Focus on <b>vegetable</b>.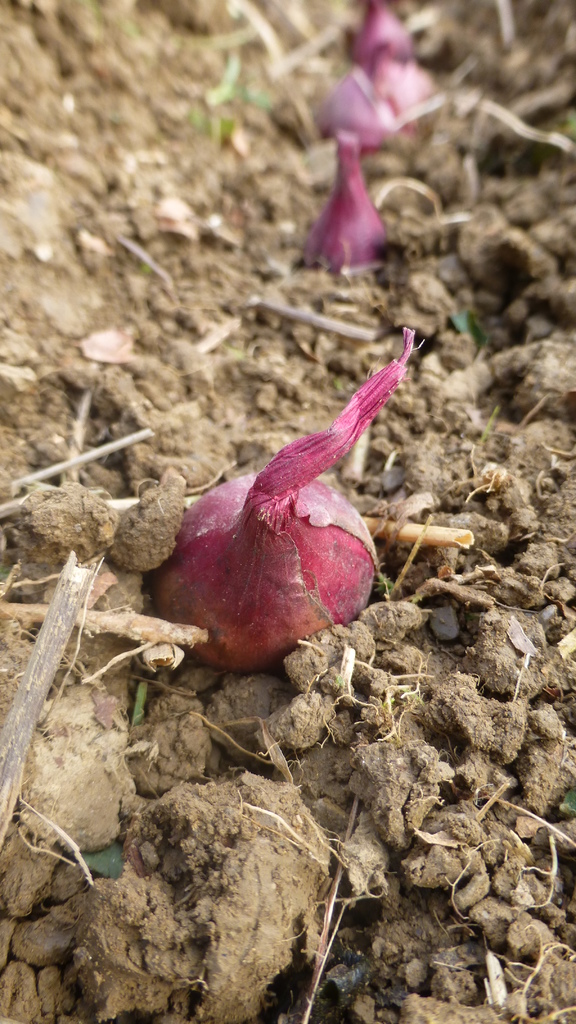
Focused at (left=147, top=318, right=424, bottom=676).
